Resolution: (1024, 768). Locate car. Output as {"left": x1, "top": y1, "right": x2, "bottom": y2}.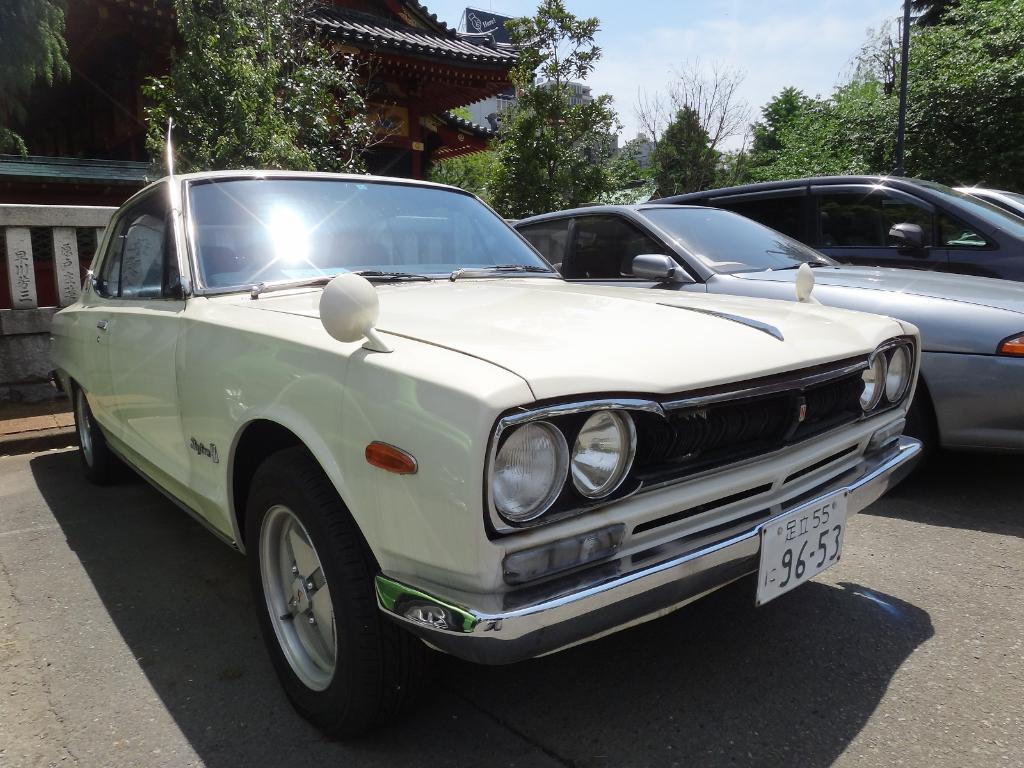
{"left": 516, "top": 205, "right": 1023, "bottom": 477}.
